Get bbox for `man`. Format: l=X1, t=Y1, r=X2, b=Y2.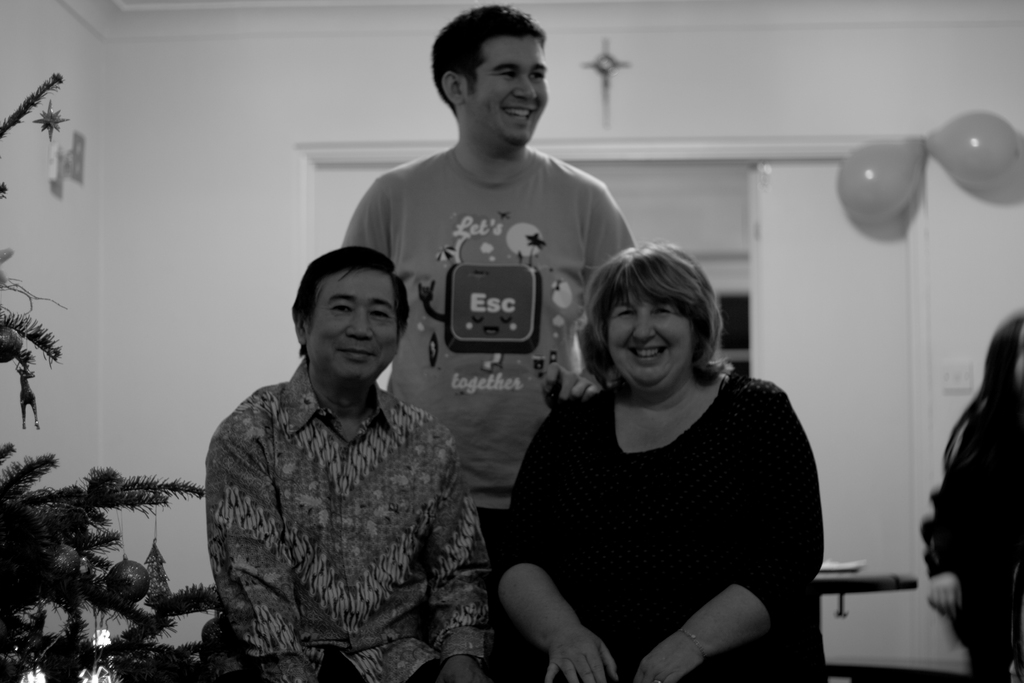
l=195, t=263, r=501, b=682.
